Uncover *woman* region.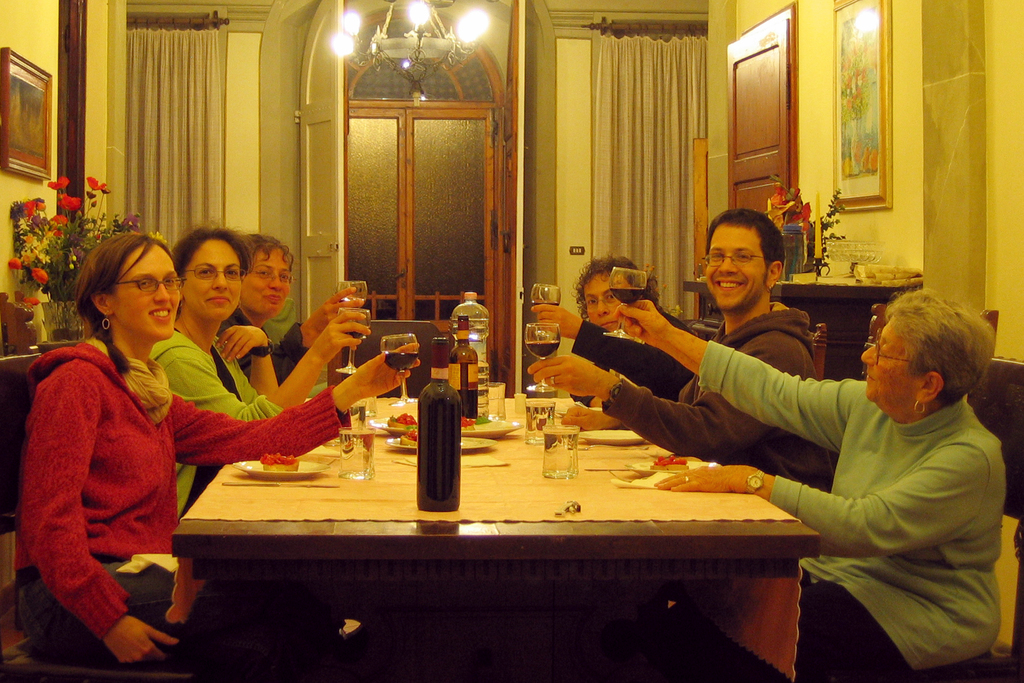
Uncovered: detection(513, 242, 712, 441).
